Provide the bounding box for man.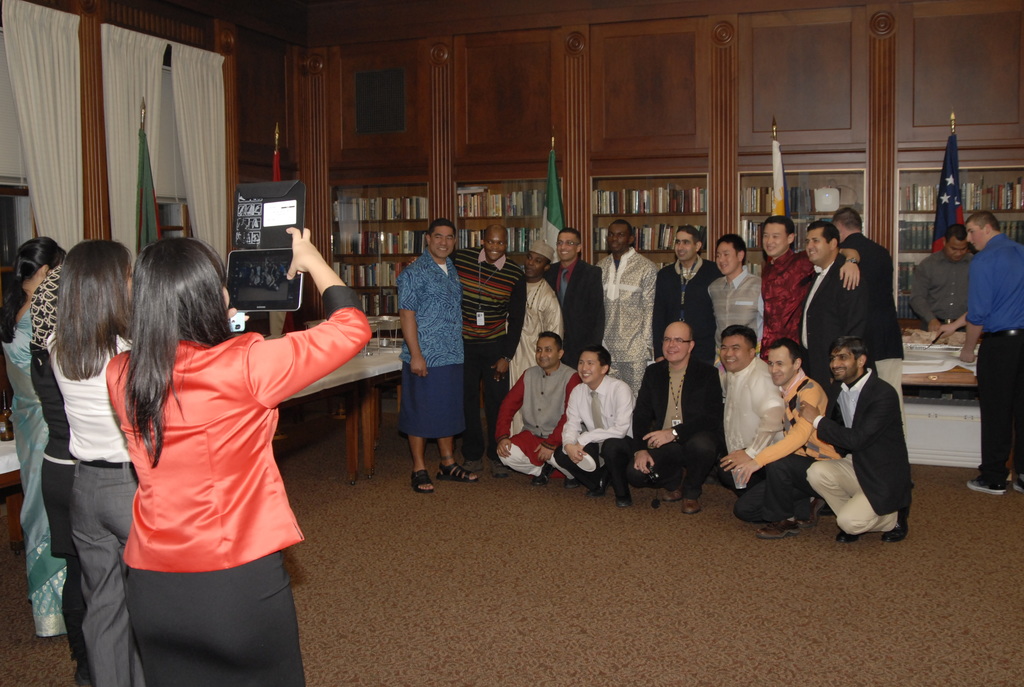
Rect(799, 334, 916, 546).
